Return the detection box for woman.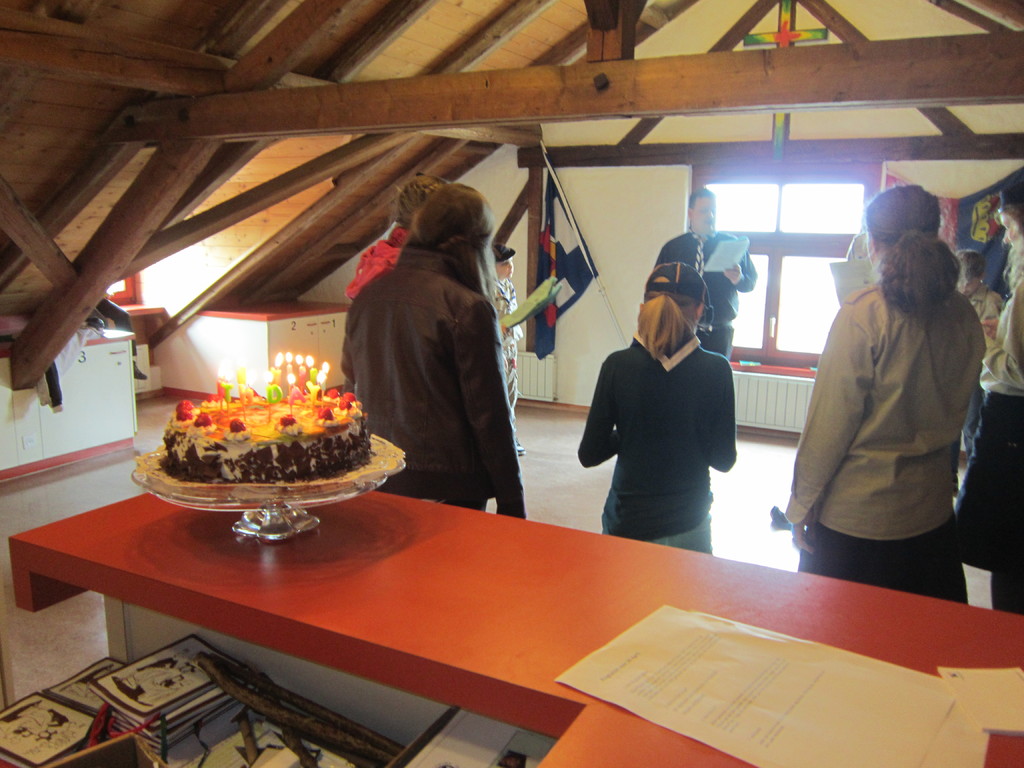
(left=769, top=176, right=974, bottom=610).
